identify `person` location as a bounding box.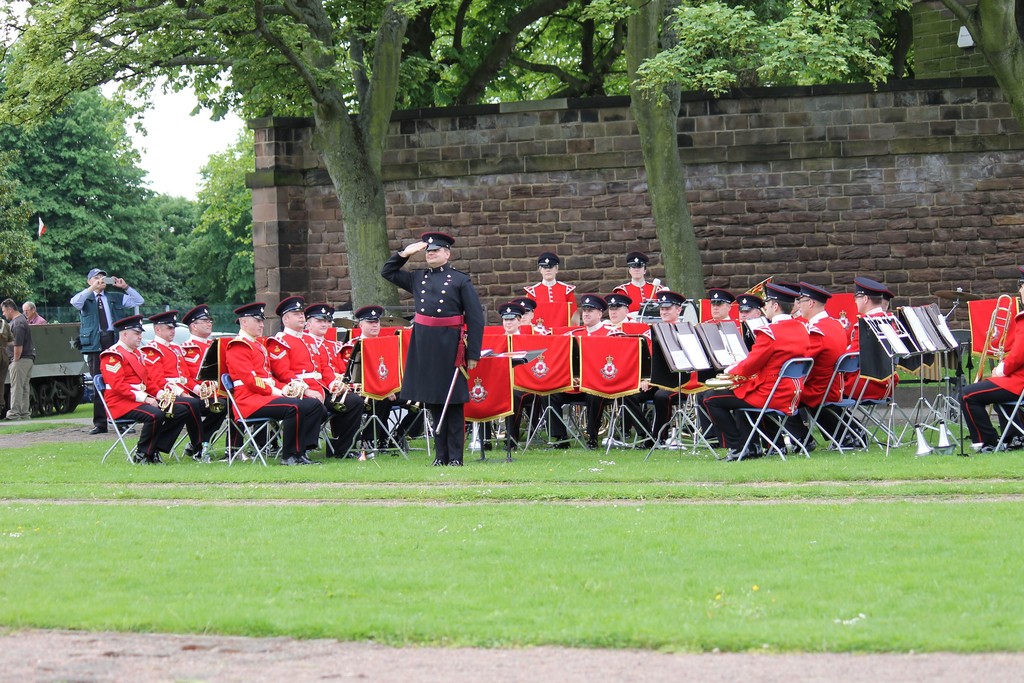
[x1=602, y1=294, x2=633, y2=334].
